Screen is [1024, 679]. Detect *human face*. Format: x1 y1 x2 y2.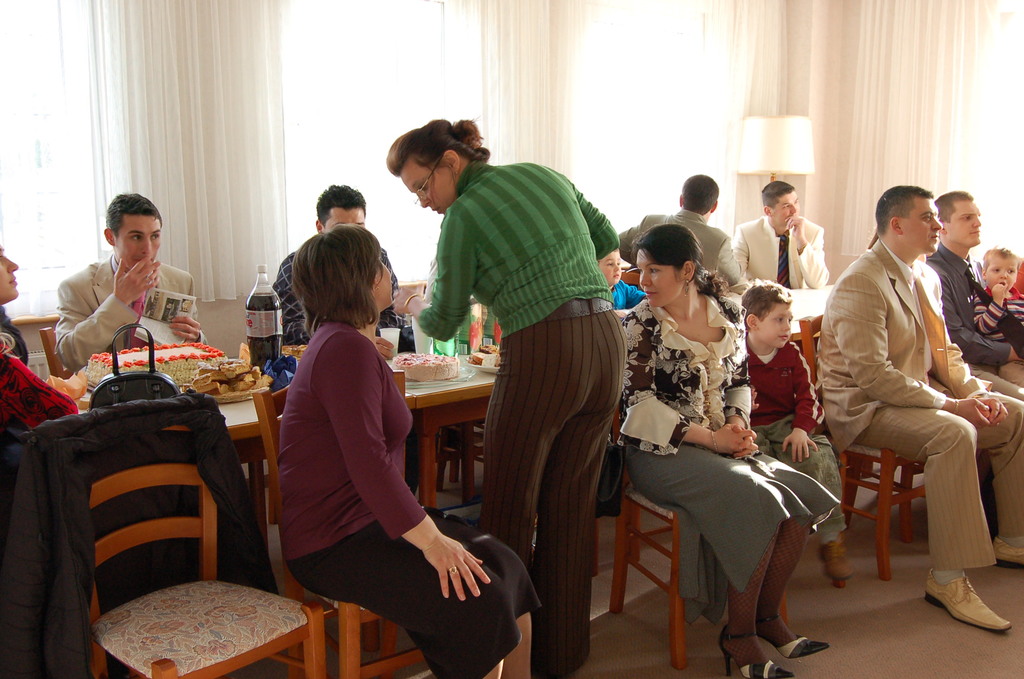
762 302 796 350.
